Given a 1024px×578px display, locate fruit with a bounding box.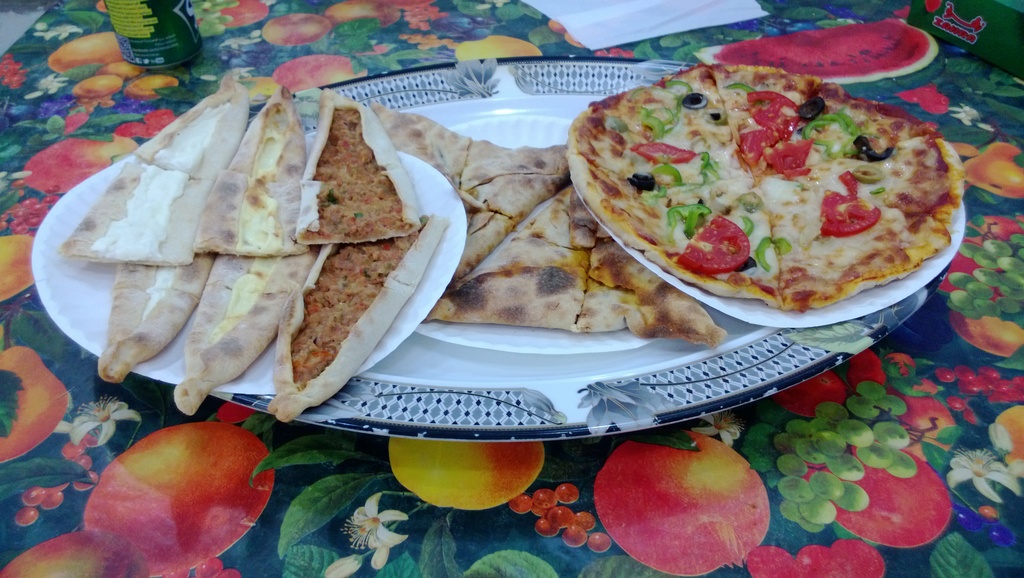
Located: box(128, 77, 175, 104).
